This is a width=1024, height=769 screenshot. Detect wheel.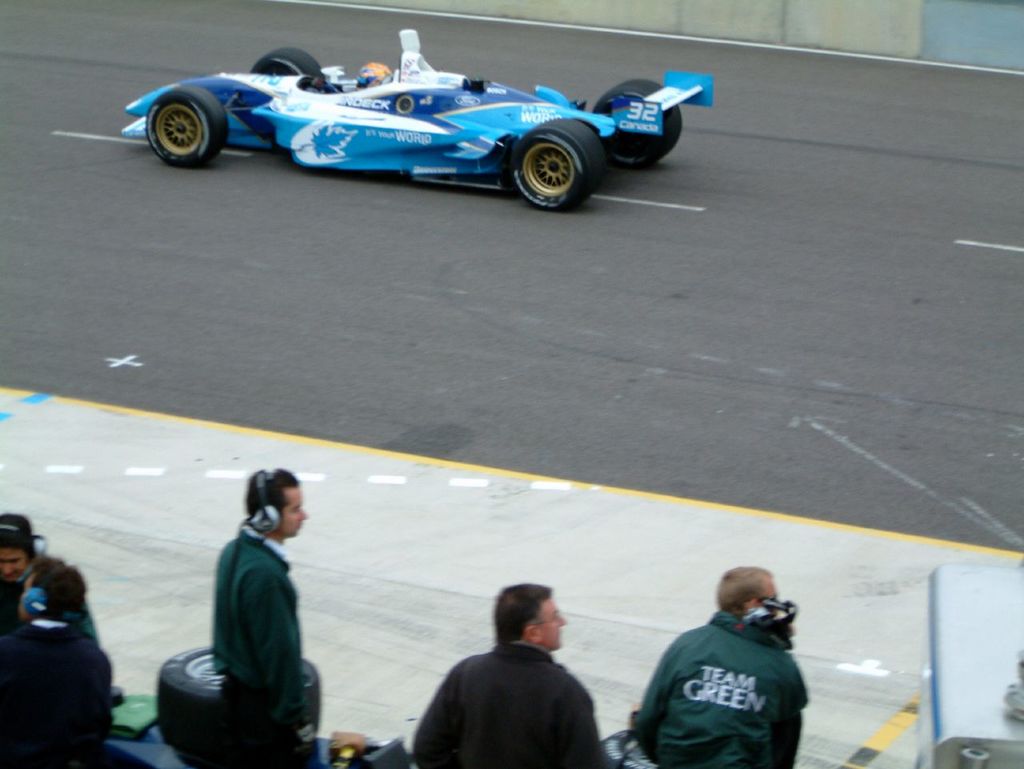
246 48 320 77.
